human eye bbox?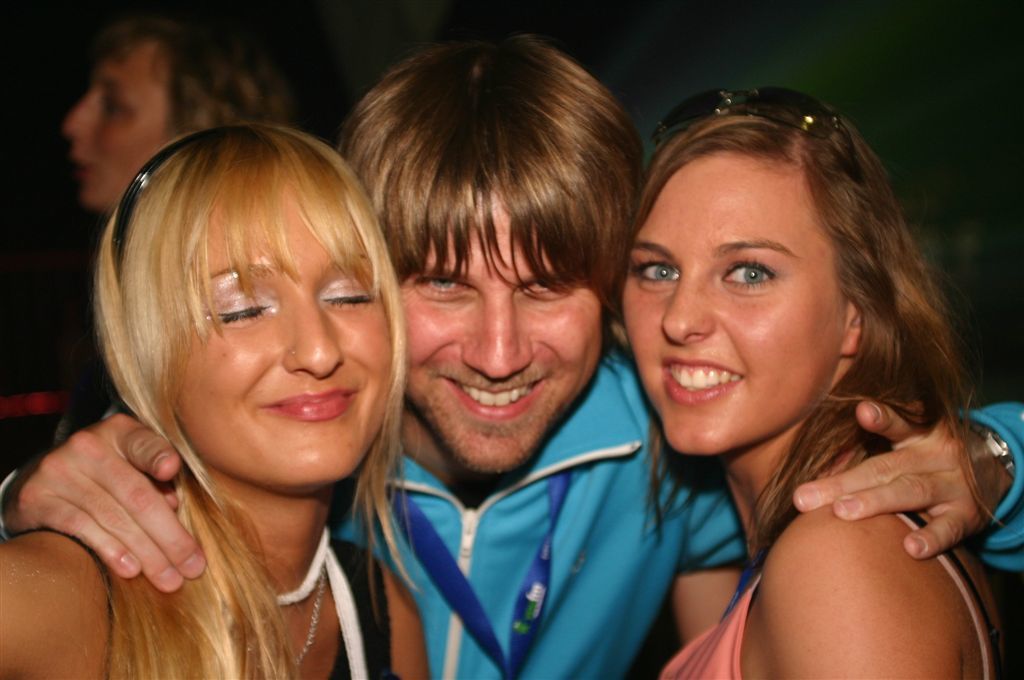
l=321, t=278, r=373, b=312
